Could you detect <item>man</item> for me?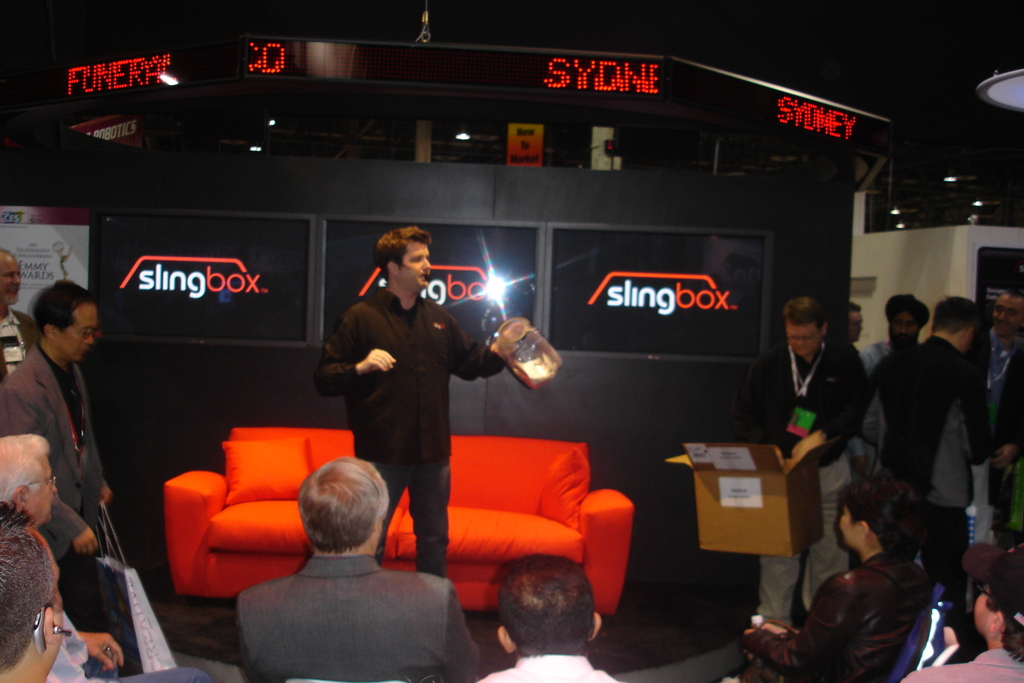
Detection result: rect(966, 285, 1023, 542).
